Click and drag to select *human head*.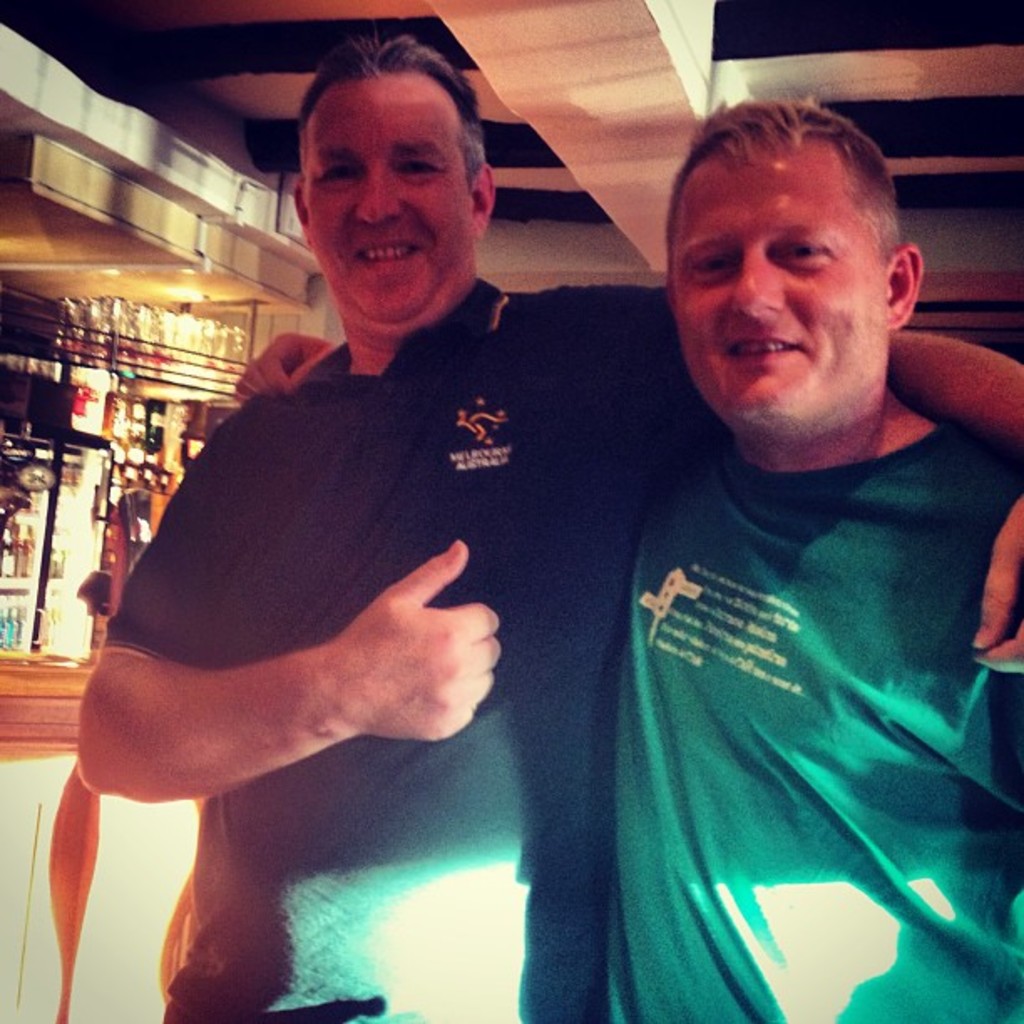
Selection: 648,90,932,494.
